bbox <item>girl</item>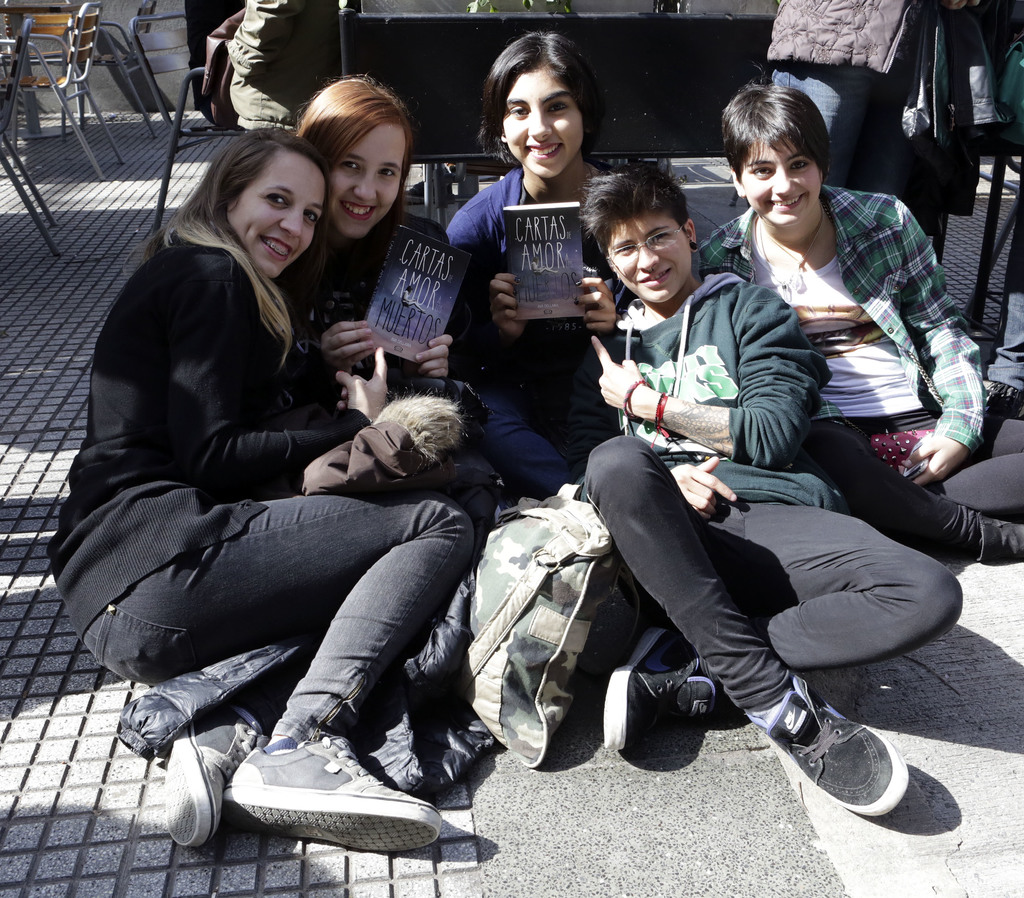
BBox(695, 84, 1023, 561)
